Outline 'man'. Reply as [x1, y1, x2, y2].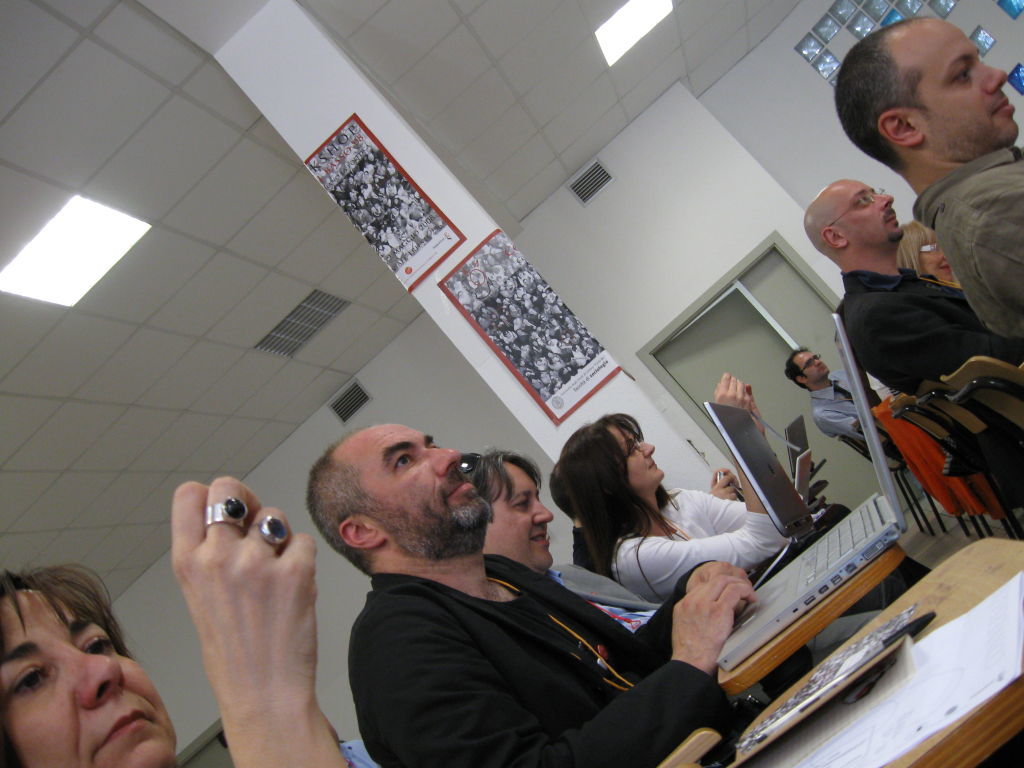
[798, 174, 1023, 401].
